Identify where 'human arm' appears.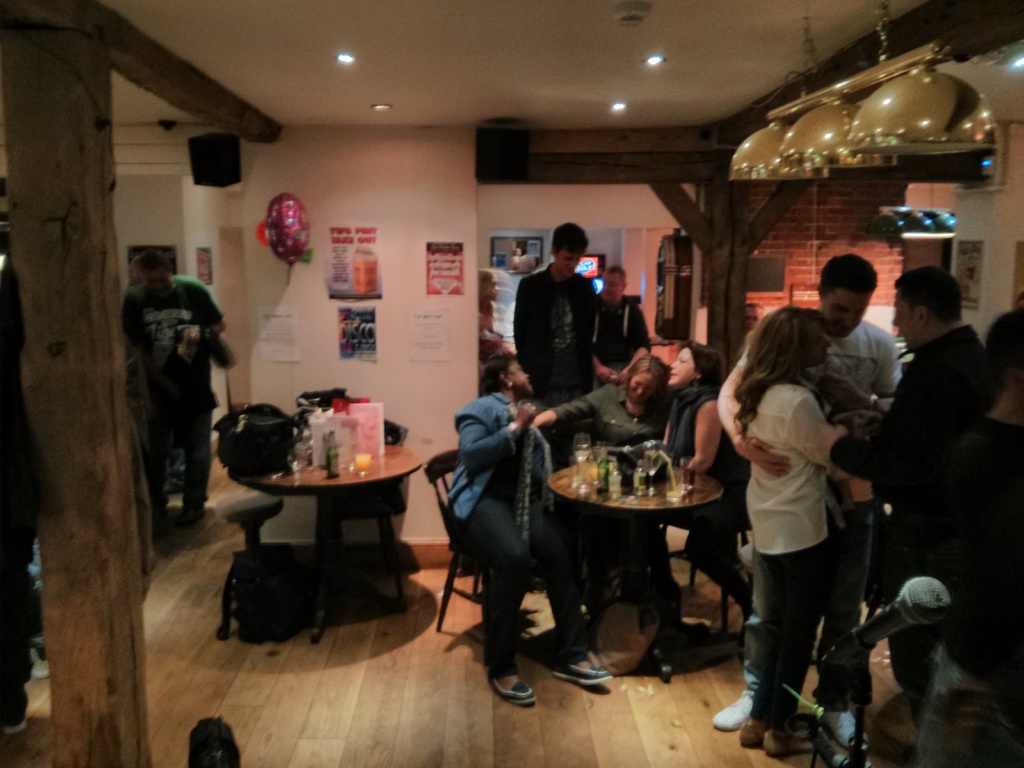
Appears at 181 274 238 367.
